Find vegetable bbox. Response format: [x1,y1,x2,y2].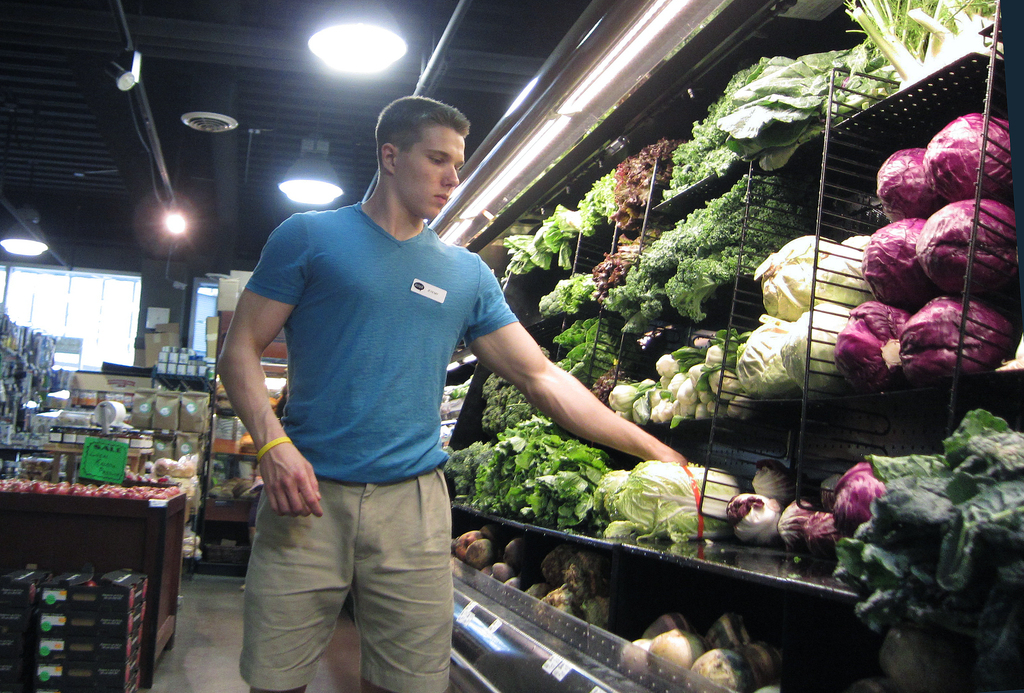
[623,446,715,546].
